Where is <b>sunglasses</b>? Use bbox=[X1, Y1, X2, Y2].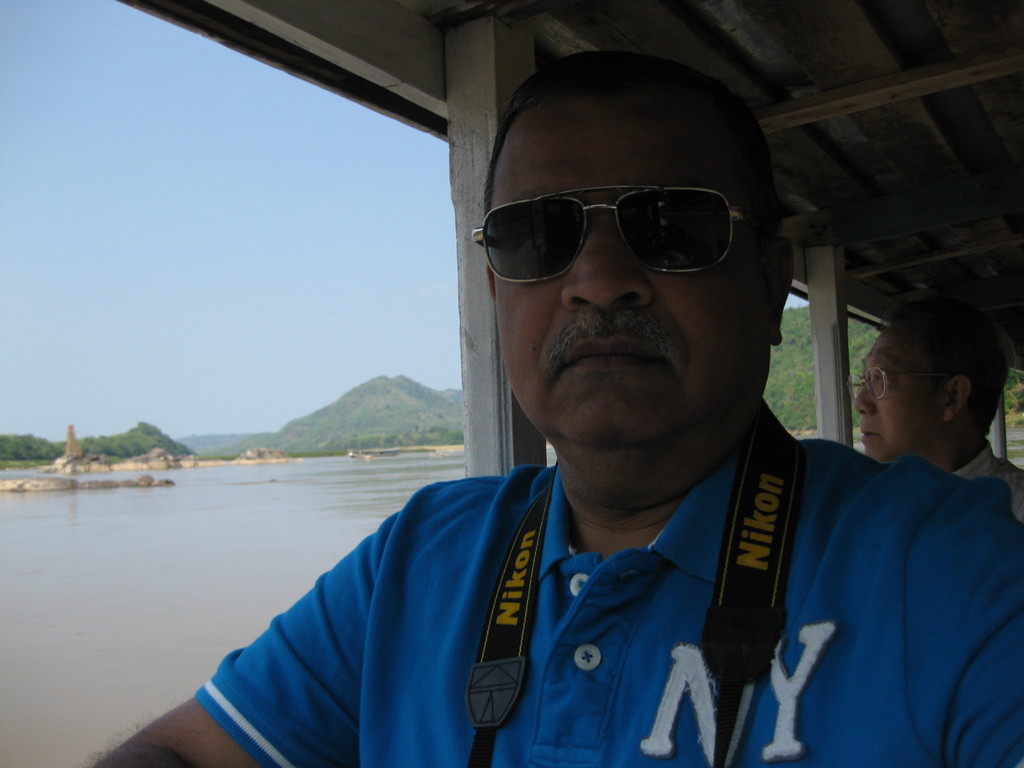
bbox=[449, 173, 775, 287].
